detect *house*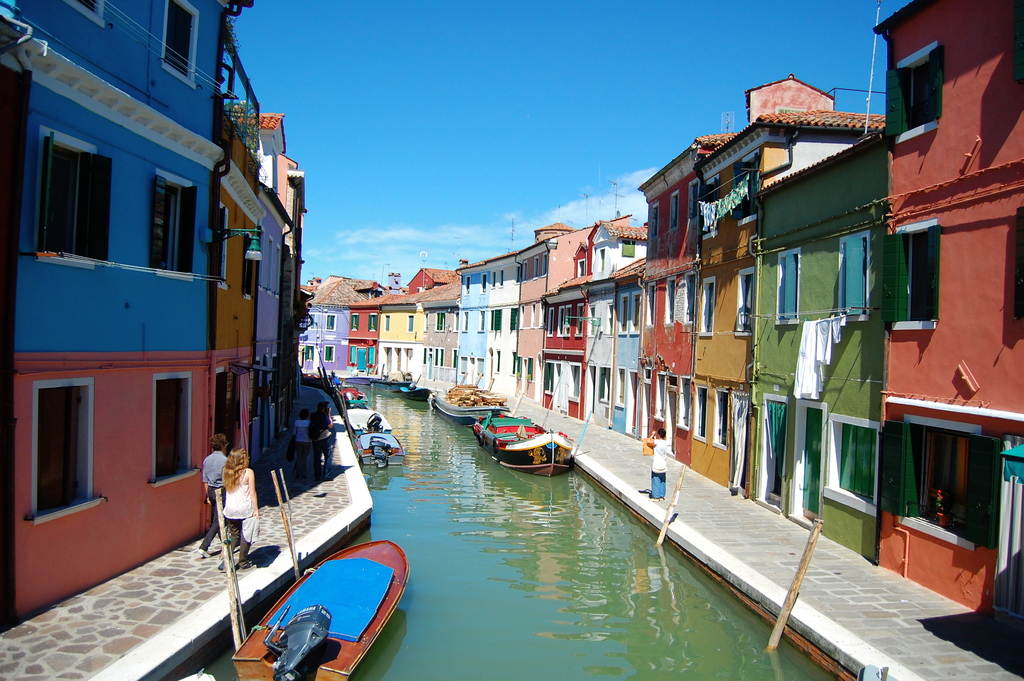
(513,211,634,400)
